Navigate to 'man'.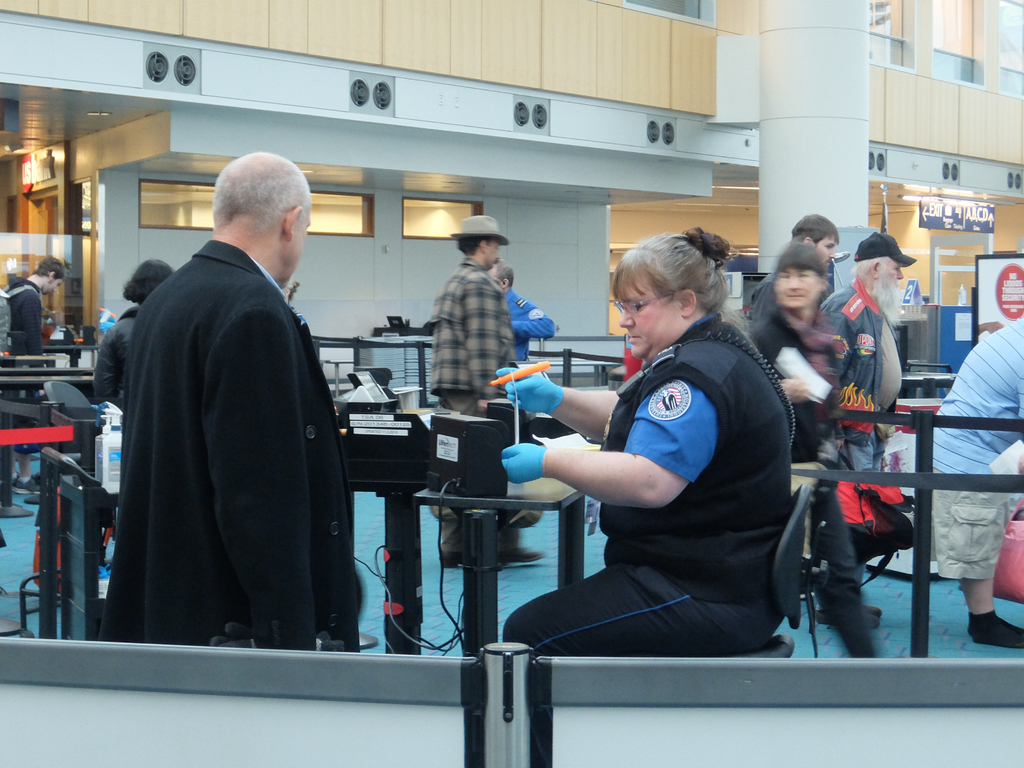
Navigation target: l=7, t=264, r=63, b=503.
